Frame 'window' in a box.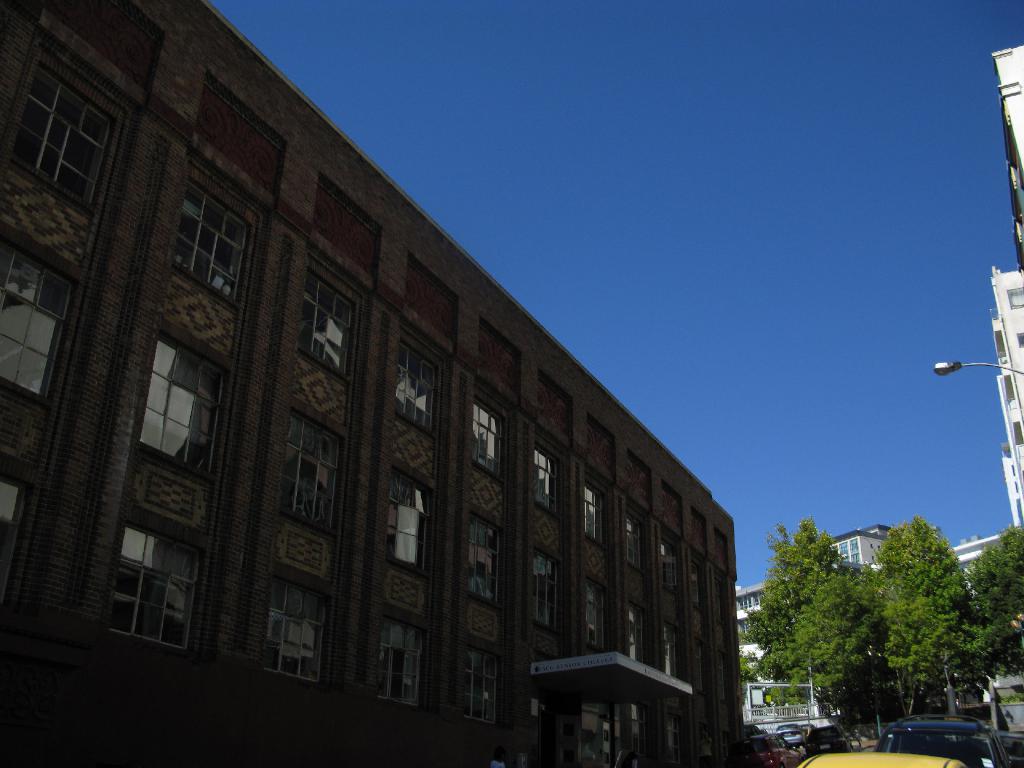
[372,606,431,717].
